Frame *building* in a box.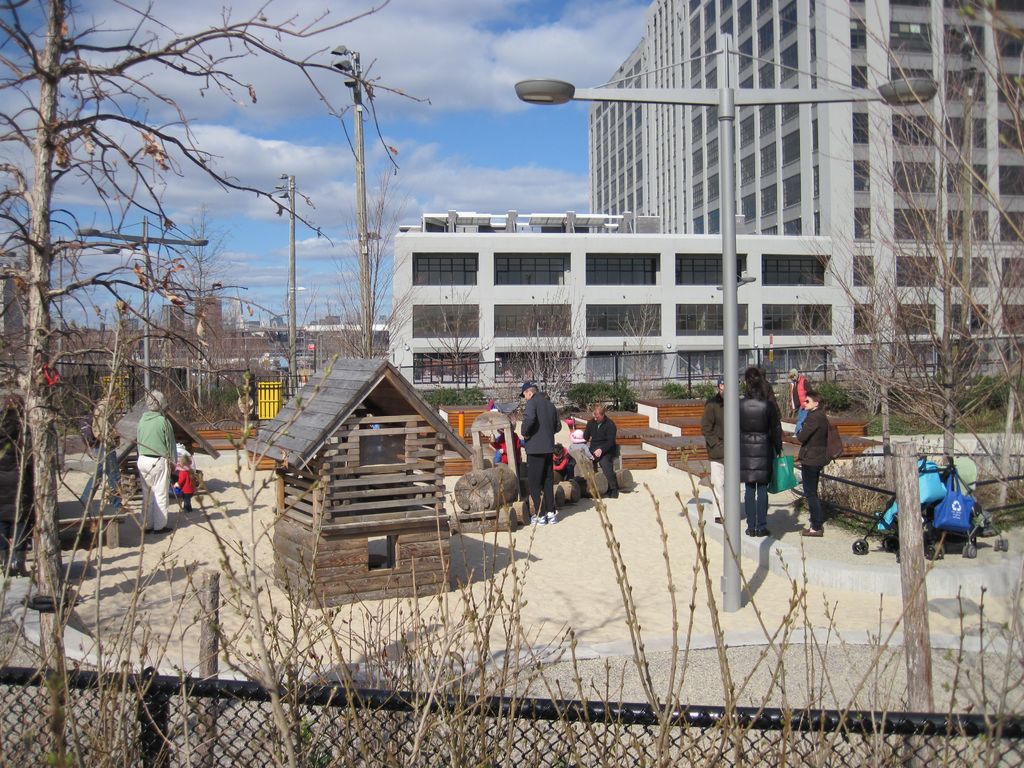
bbox(27, 298, 315, 399).
